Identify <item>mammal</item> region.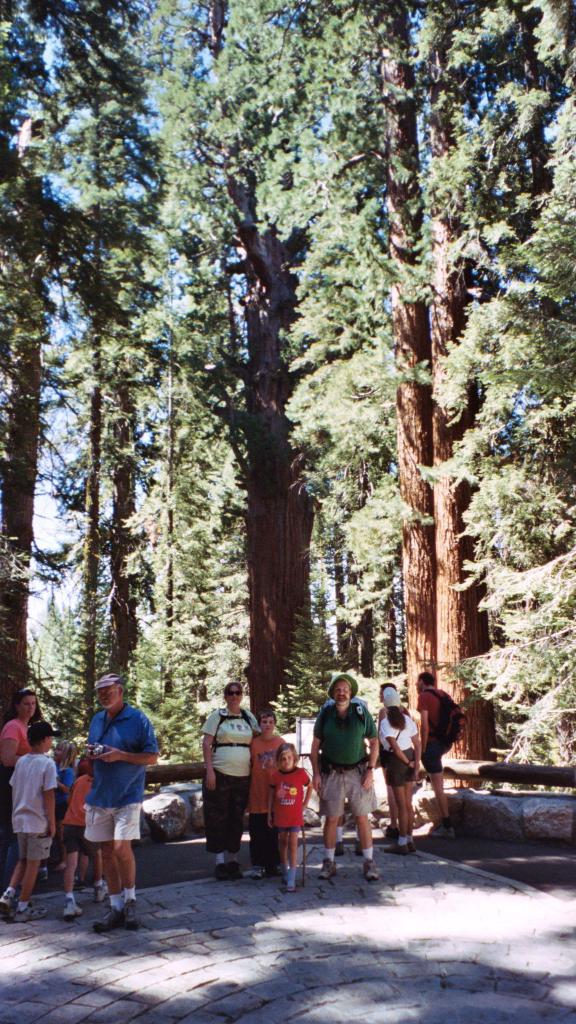
Region: box(202, 679, 261, 878).
